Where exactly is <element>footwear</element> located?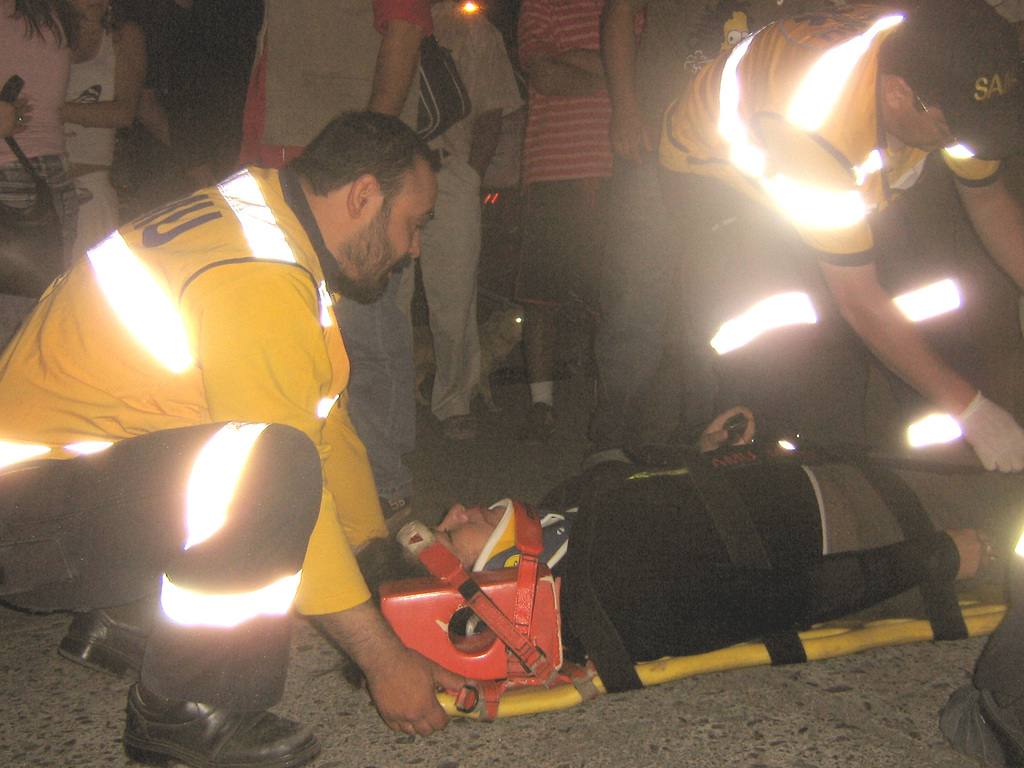
Its bounding box is 521,399,558,447.
